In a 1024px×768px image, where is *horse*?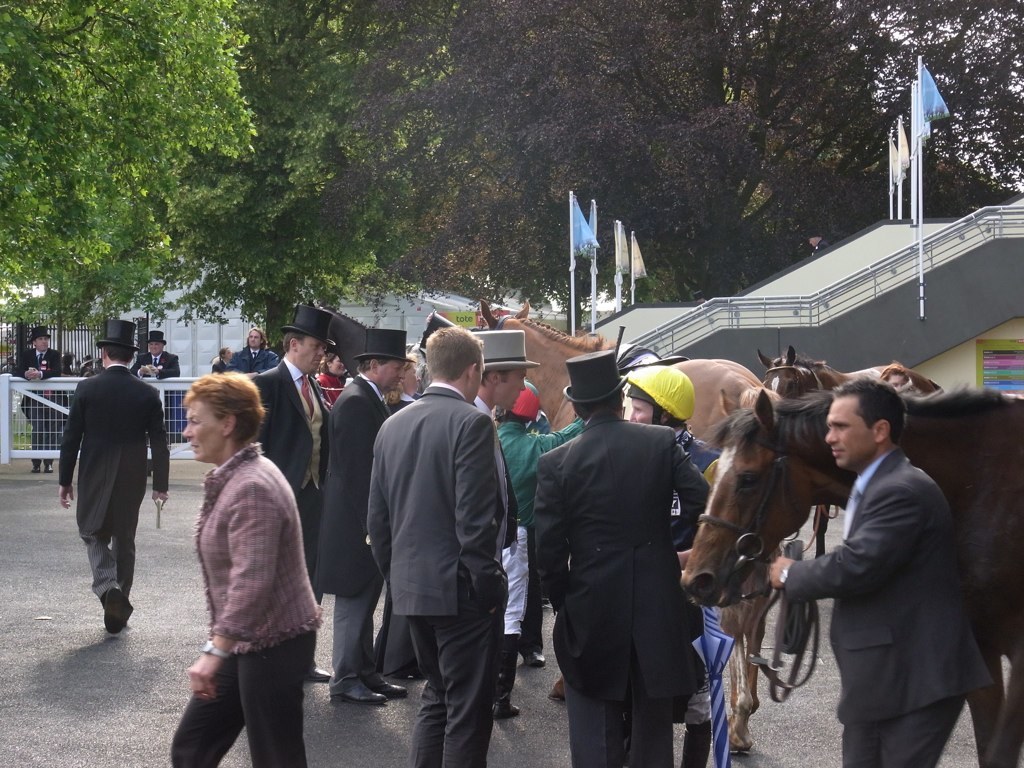
Rect(676, 389, 1023, 767).
